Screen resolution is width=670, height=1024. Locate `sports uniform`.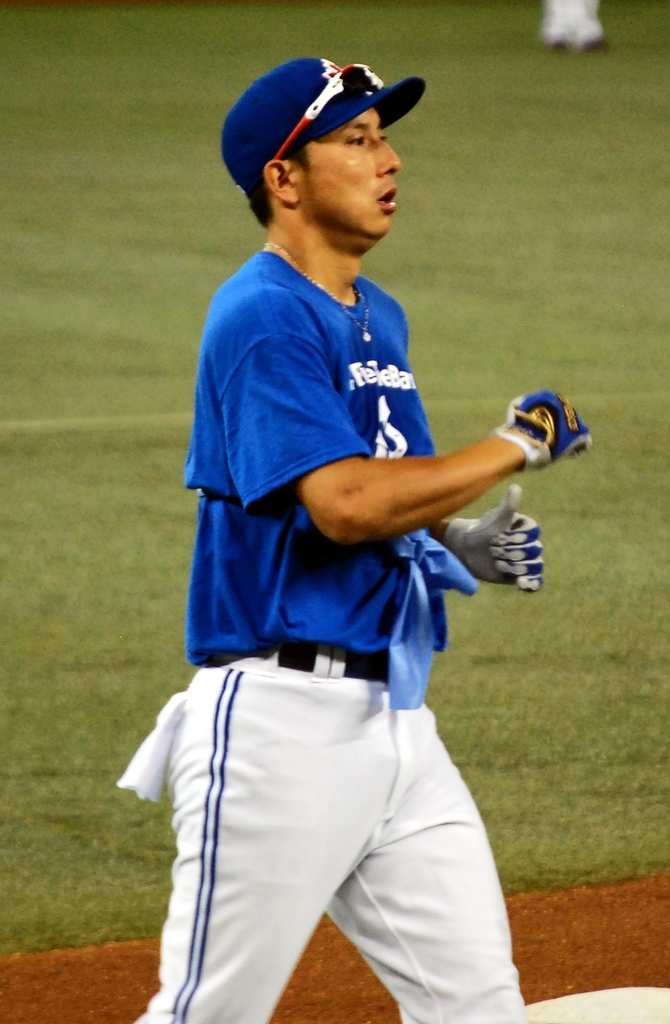
pyautogui.locateOnScreen(539, 0, 609, 54).
